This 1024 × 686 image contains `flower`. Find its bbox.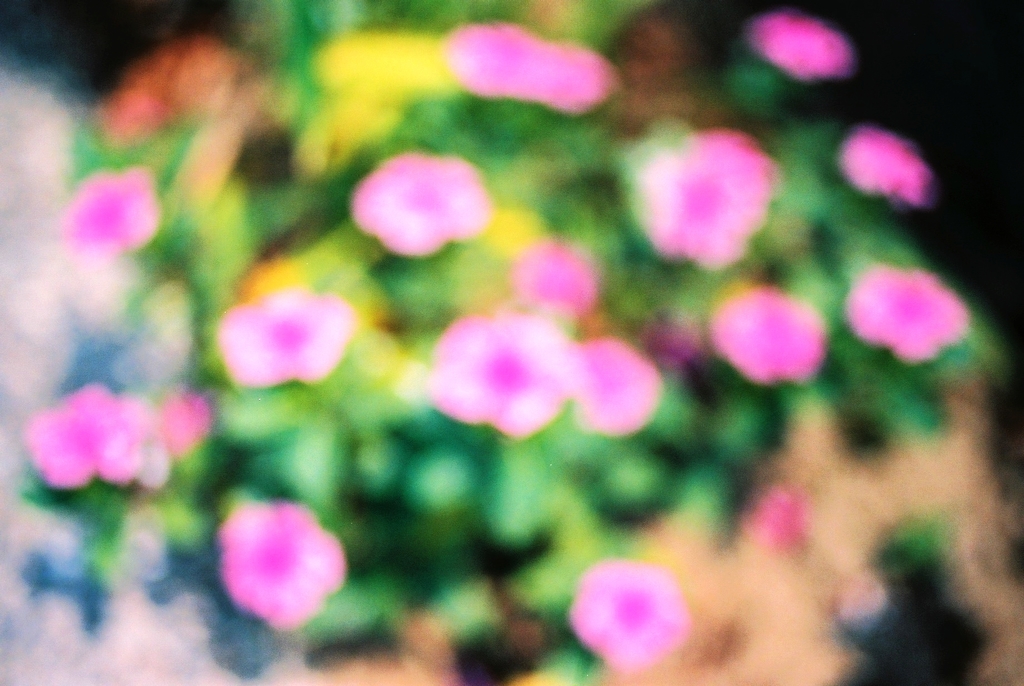
box=[429, 307, 589, 437].
